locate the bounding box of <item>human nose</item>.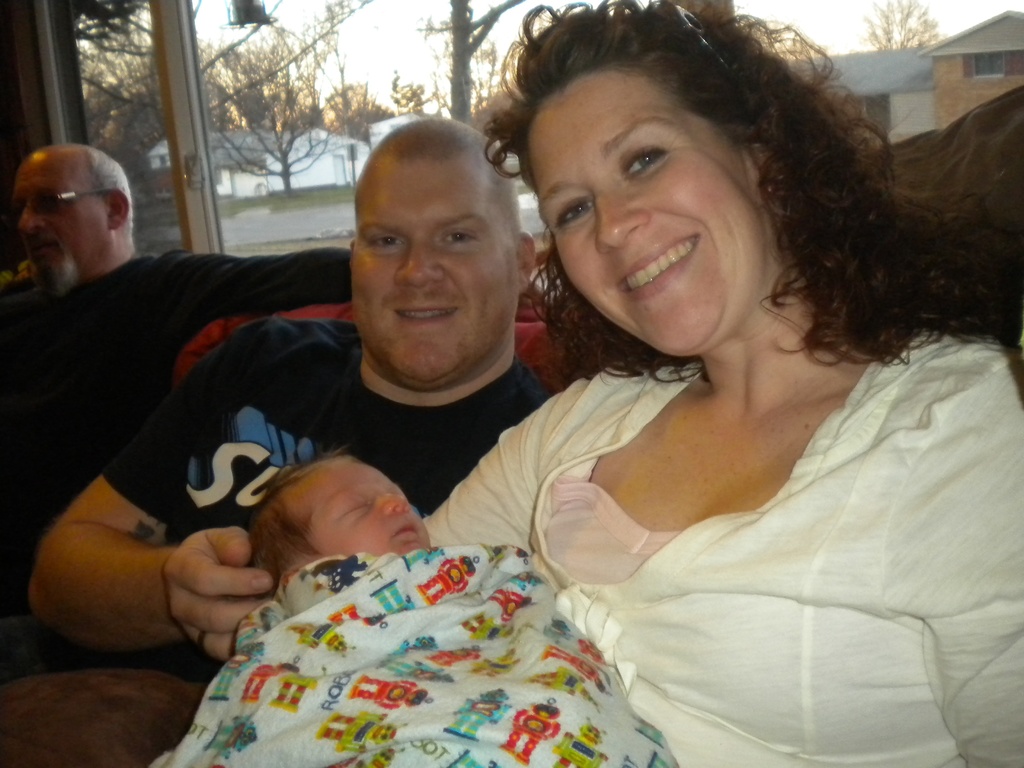
Bounding box: bbox(19, 205, 49, 239).
